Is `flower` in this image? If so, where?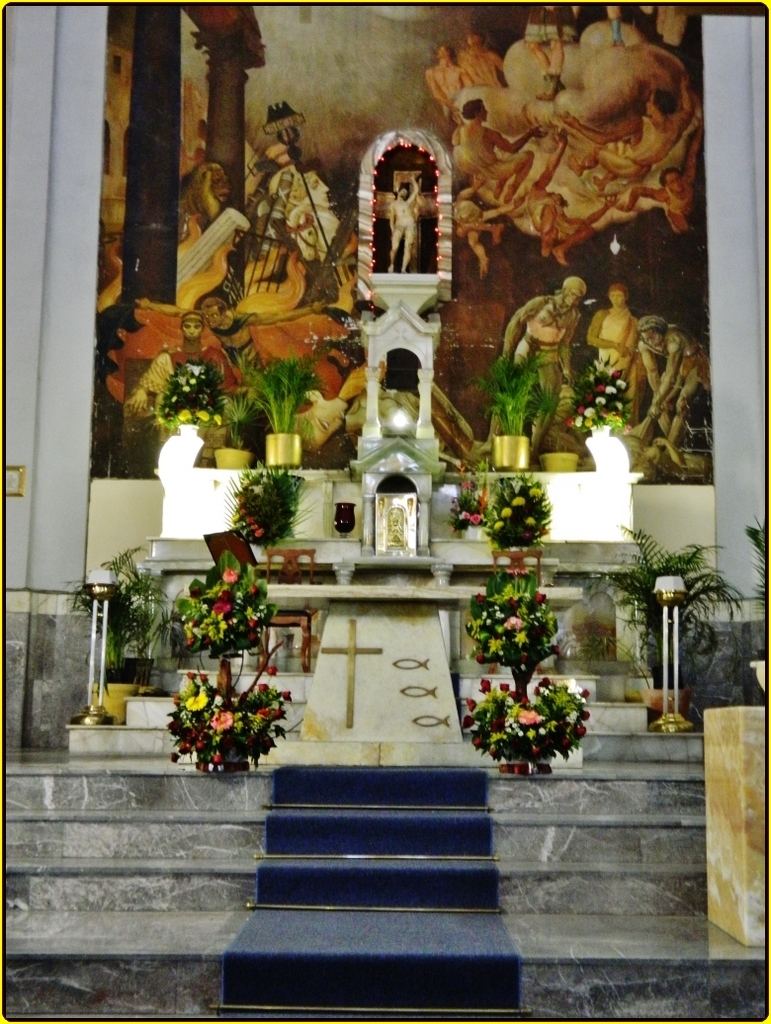
Yes, at 212/714/229/732.
